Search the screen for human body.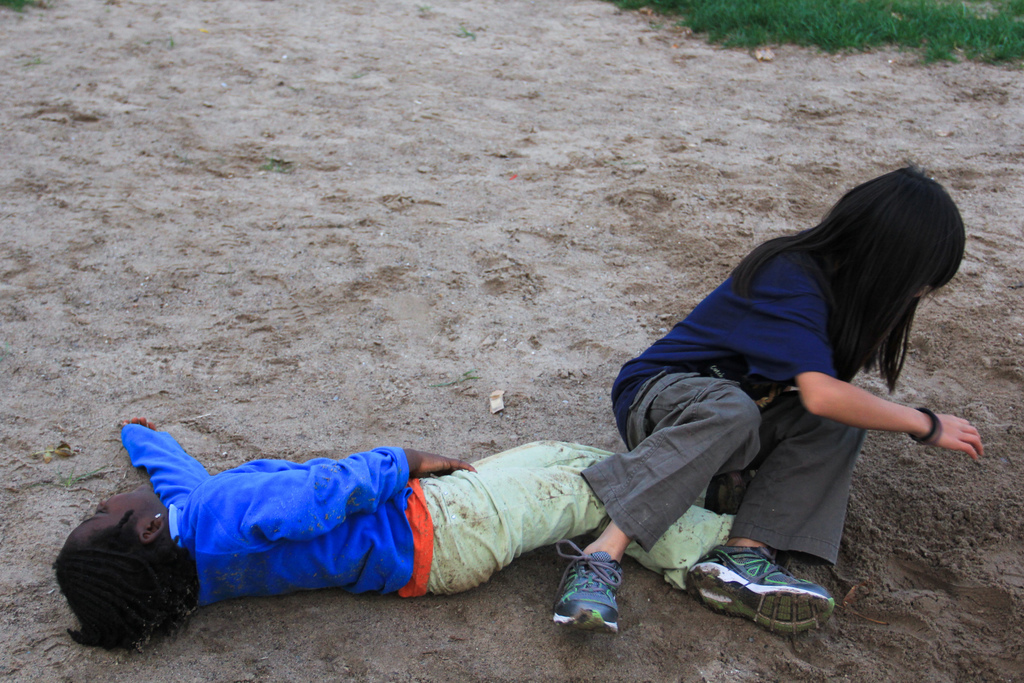
Found at box=[550, 170, 985, 634].
